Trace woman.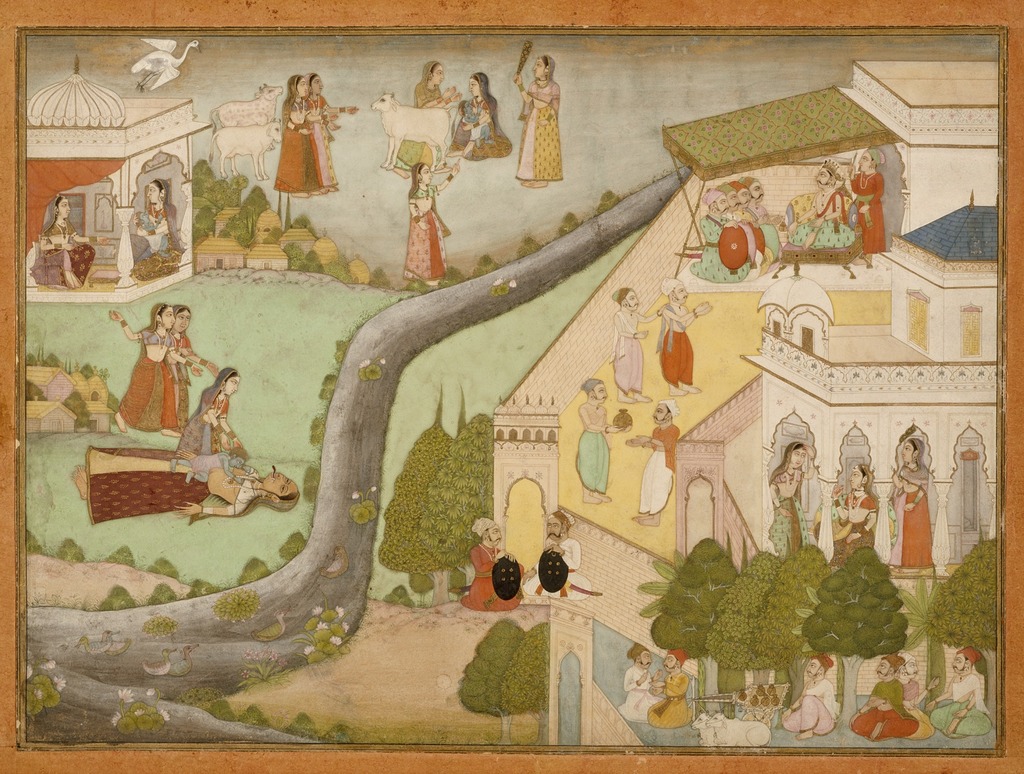
Traced to left=771, top=445, right=816, bottom=562.
